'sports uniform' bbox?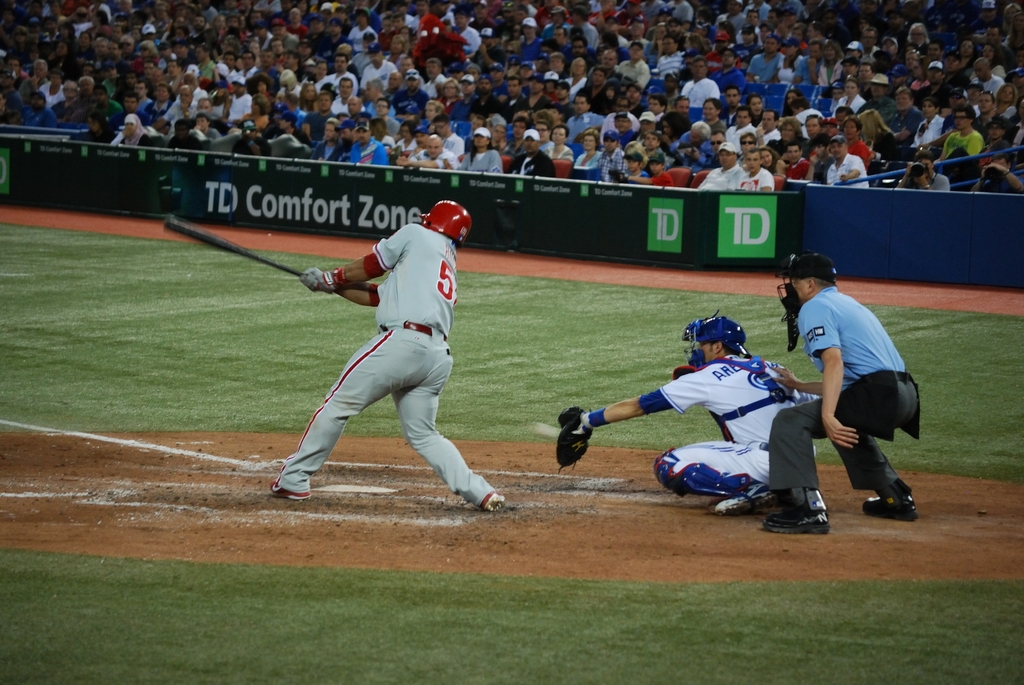
<region>271, 201, 506, 512</region>
